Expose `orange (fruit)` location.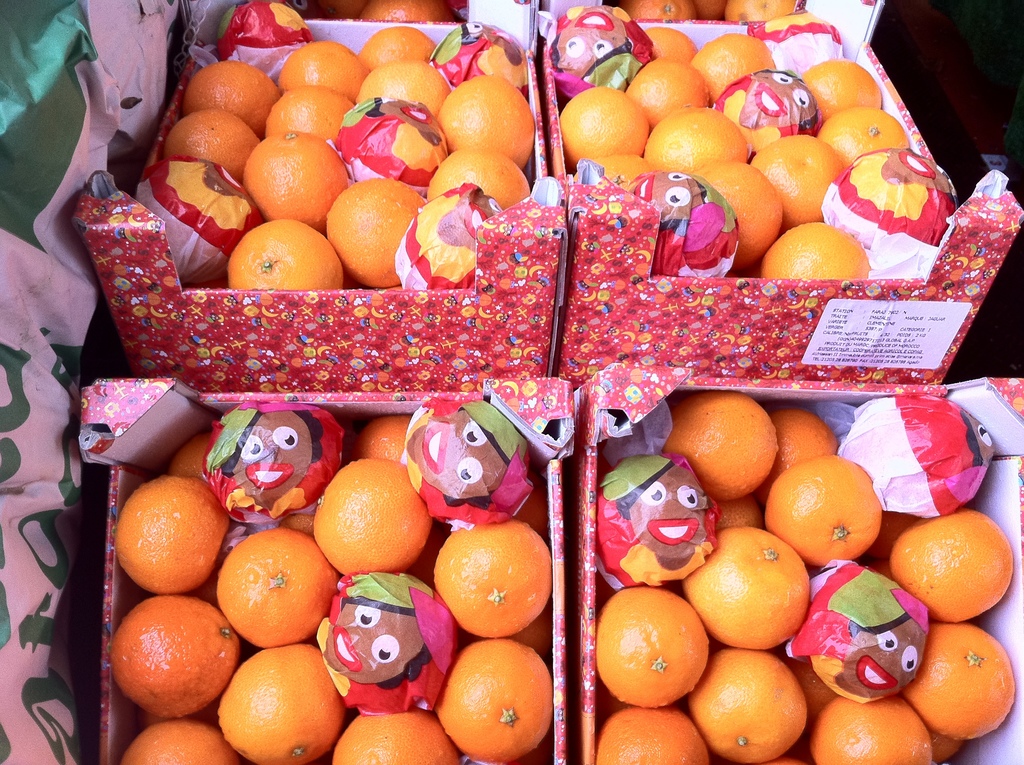
Exposed at select_region(125, 717, 243, 764).
